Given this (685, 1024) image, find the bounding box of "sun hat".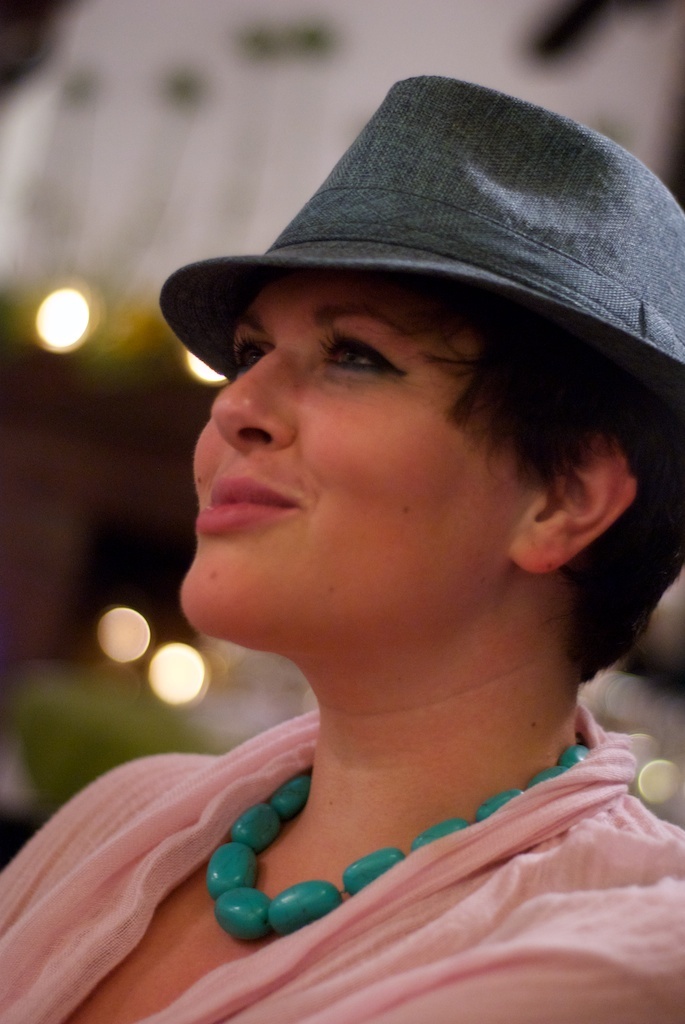
bbox(153, 72, 684, 397).
